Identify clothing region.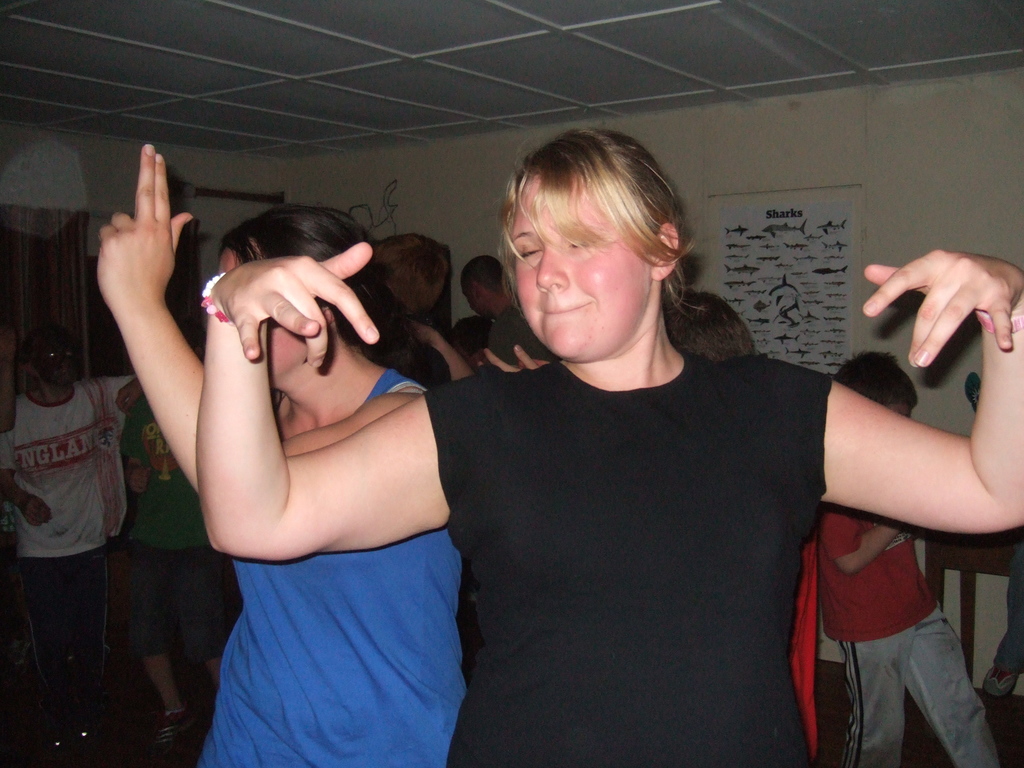
Region: x1=799, y1=544, x2=822, y2=747.
